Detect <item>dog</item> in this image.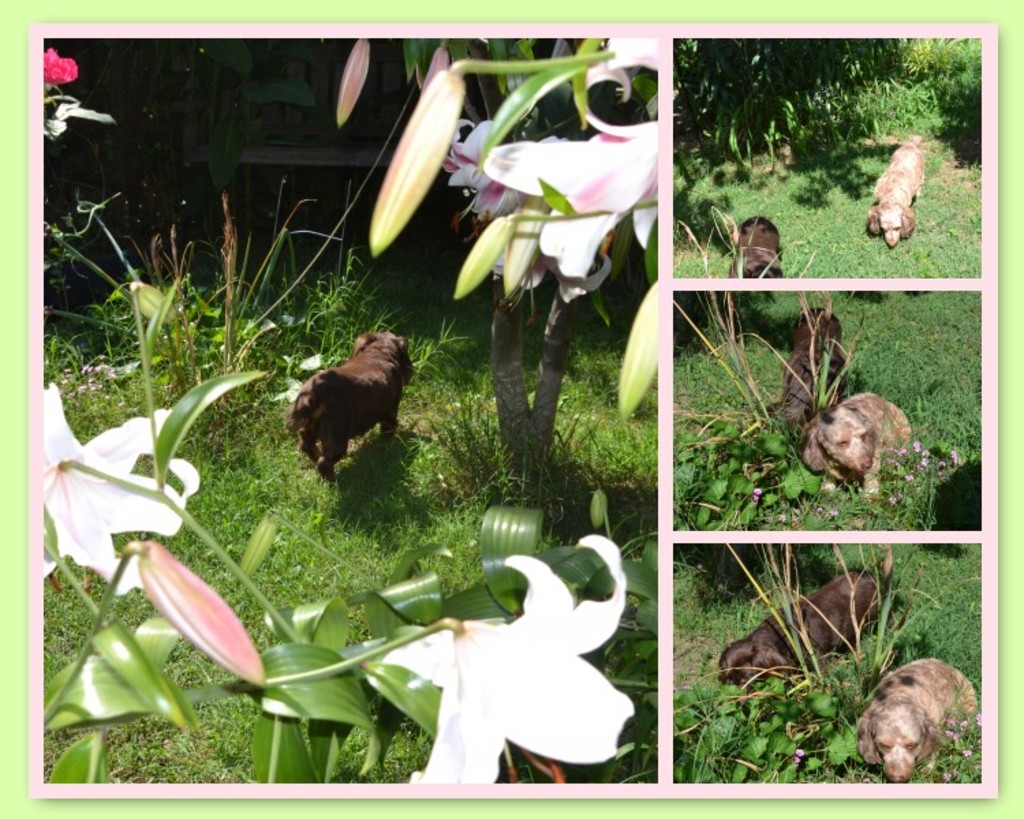
Detection: rect(857, 658, 976, 785).
